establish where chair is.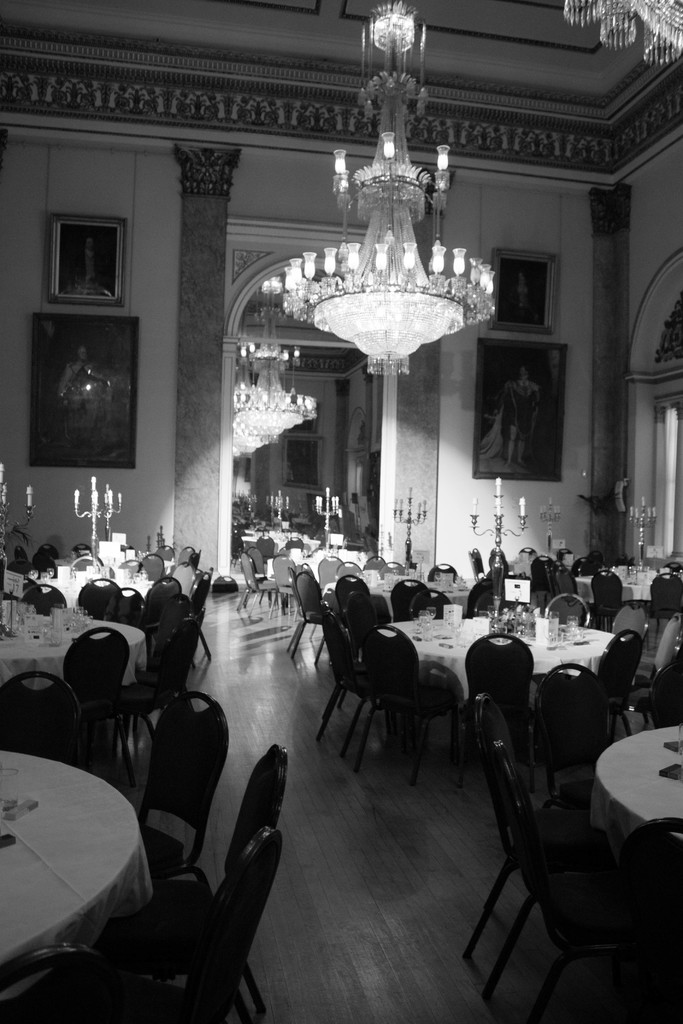
Established at {"left": 144, "top": 579, "right": 182, "bottom": 666}.
